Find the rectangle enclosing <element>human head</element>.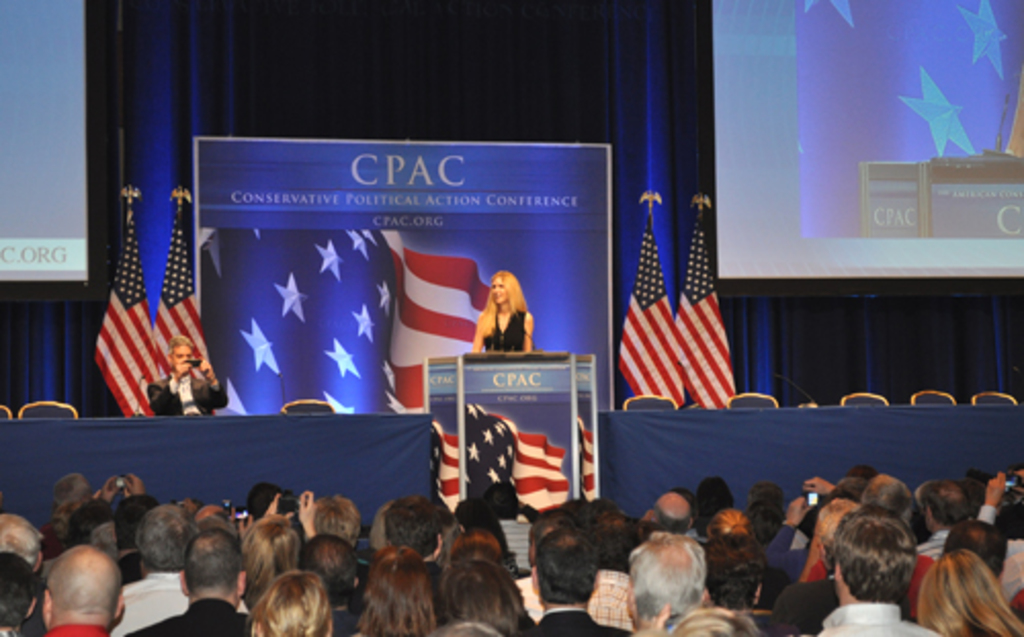
<box>489,272,520,305</box>.
